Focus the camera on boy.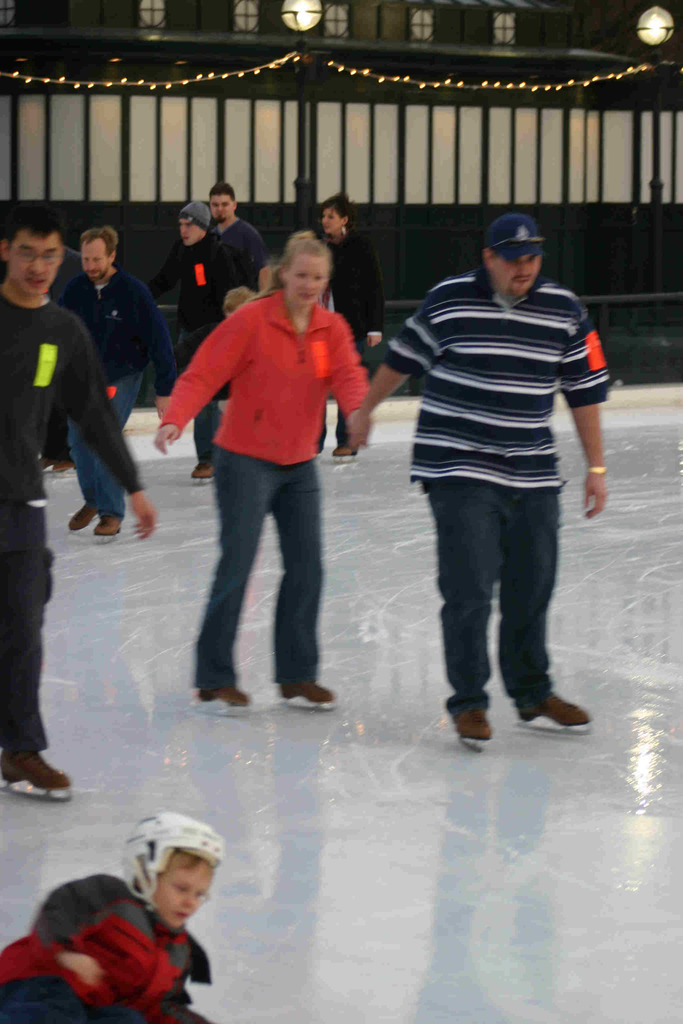
Focus region: locate(0, 833, 244, 1023).
